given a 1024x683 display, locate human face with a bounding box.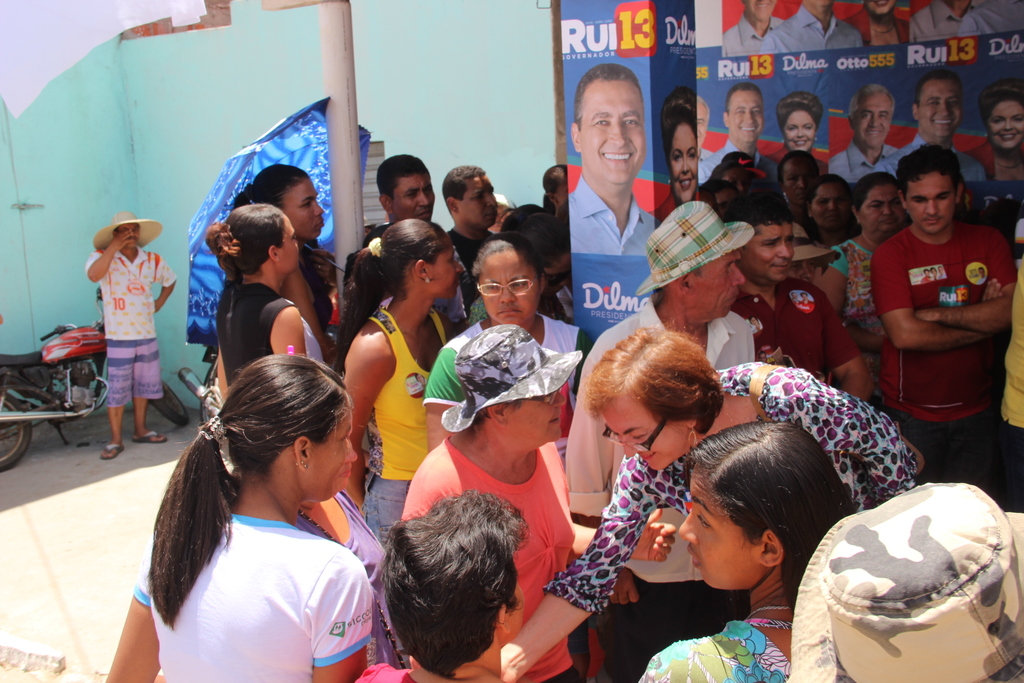
Located: rect(860, 186, 902, 236).
